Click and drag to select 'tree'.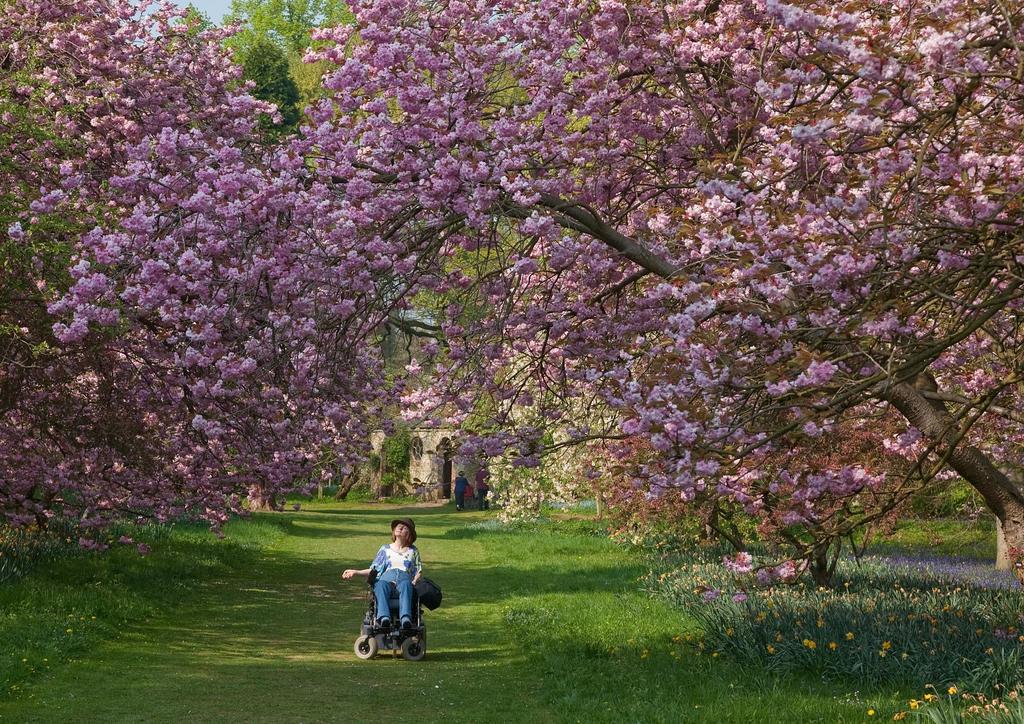
Selection: 42/17/972/604.
